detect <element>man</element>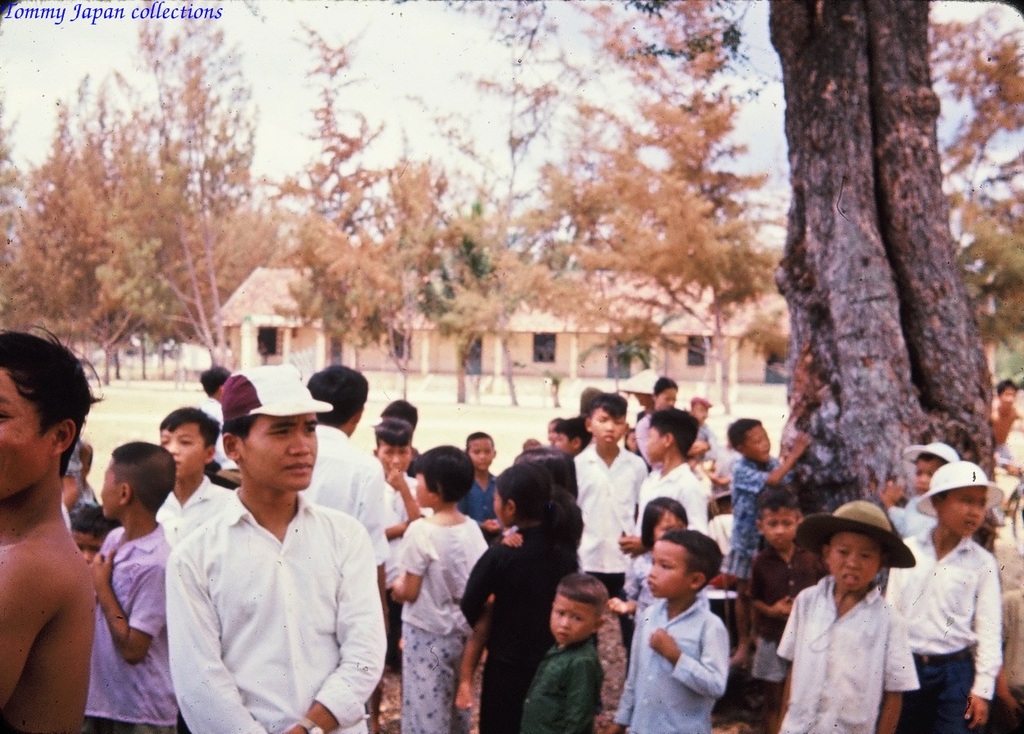
l=0, t=321, r=104, b=733
